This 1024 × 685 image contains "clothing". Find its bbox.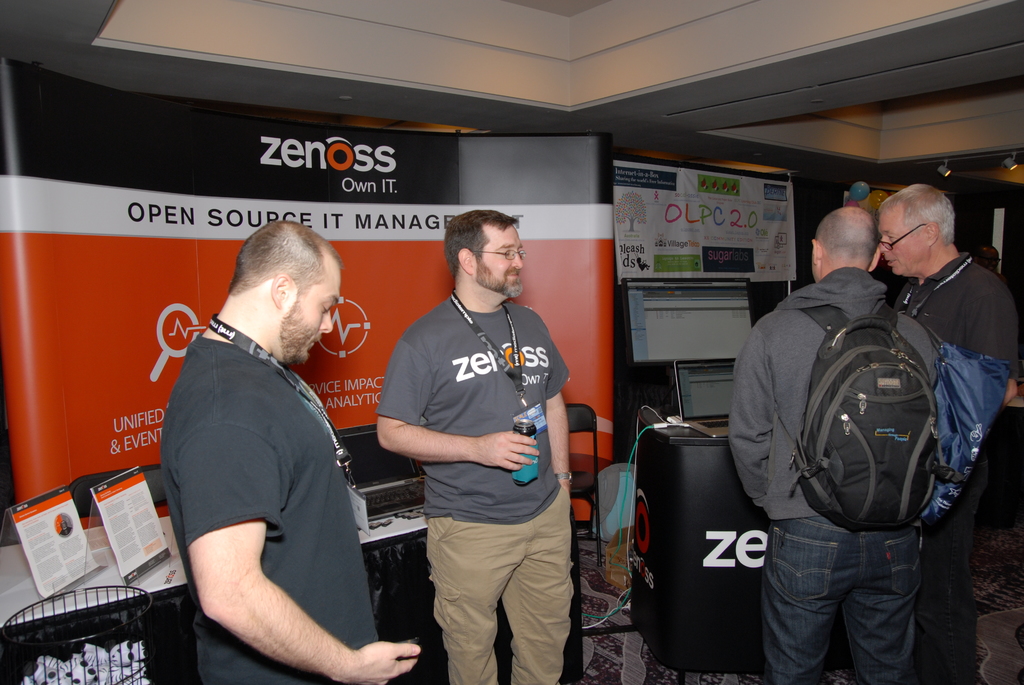
<region>887, 253, 1011, 684</region>.
